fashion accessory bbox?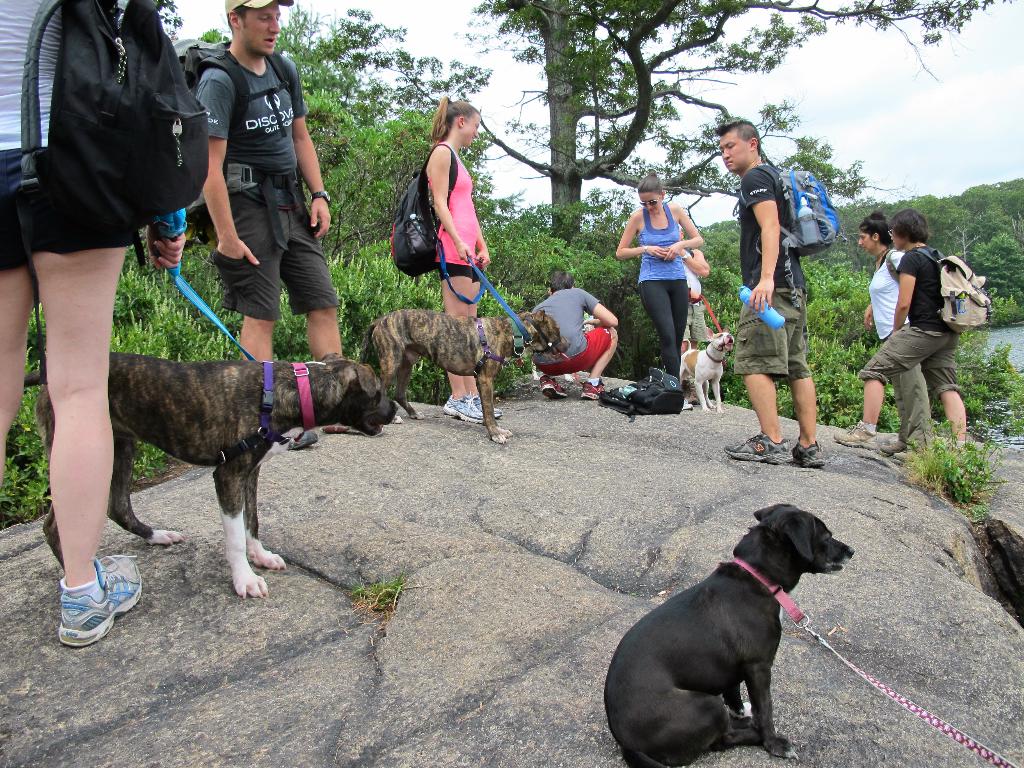
[688, 285, 728, 365]
